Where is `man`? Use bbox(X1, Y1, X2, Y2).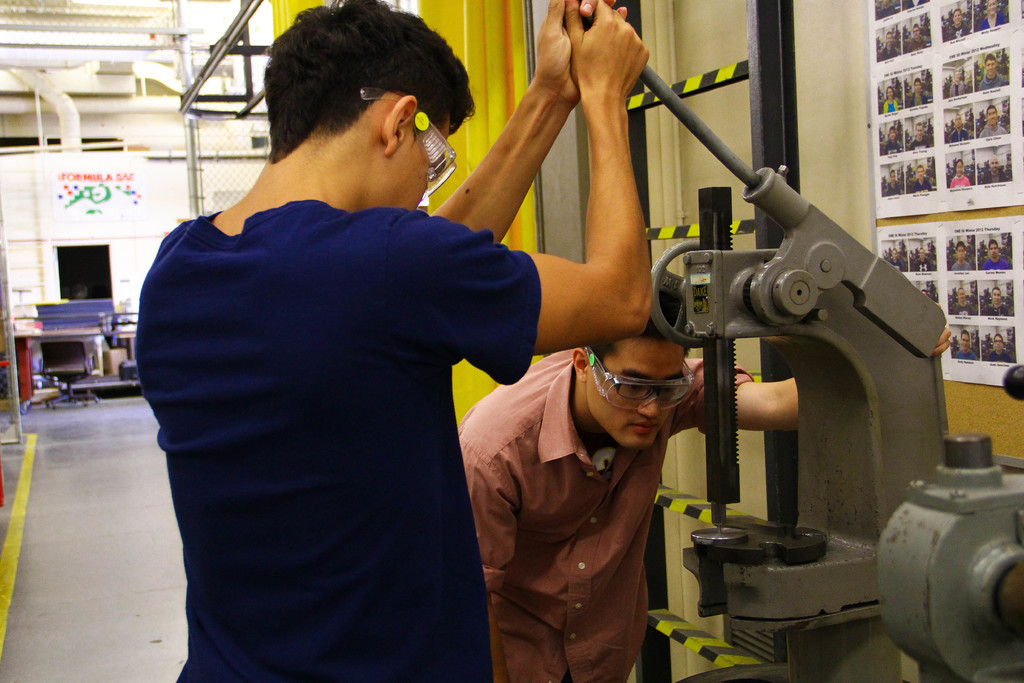
bbox(882, 124, 906, 156).
